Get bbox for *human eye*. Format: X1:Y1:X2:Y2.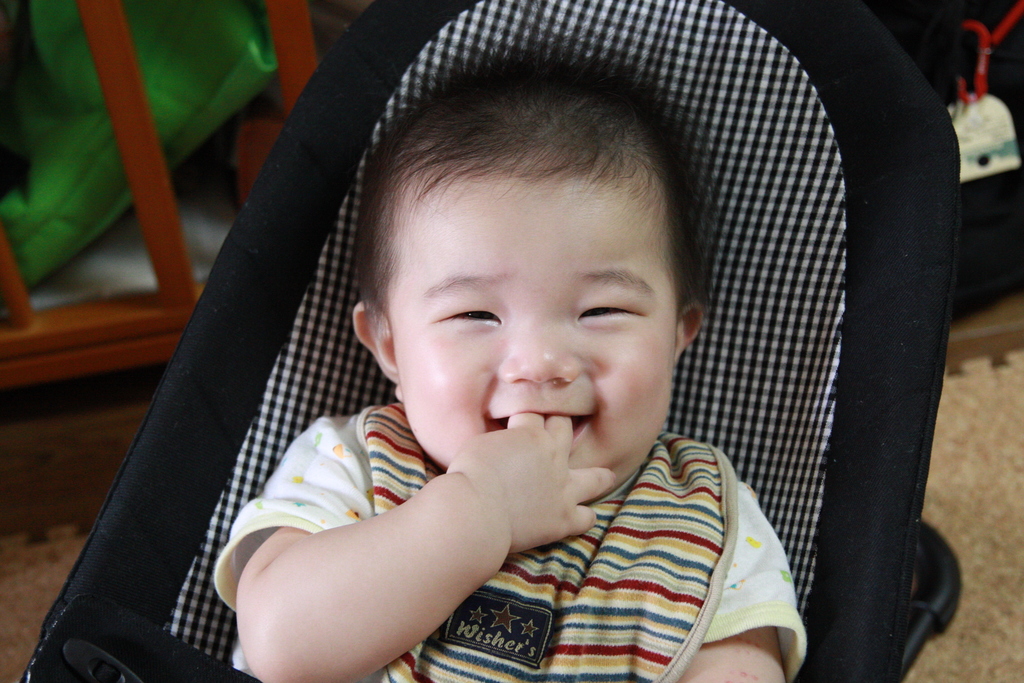
434:297:504:329.
